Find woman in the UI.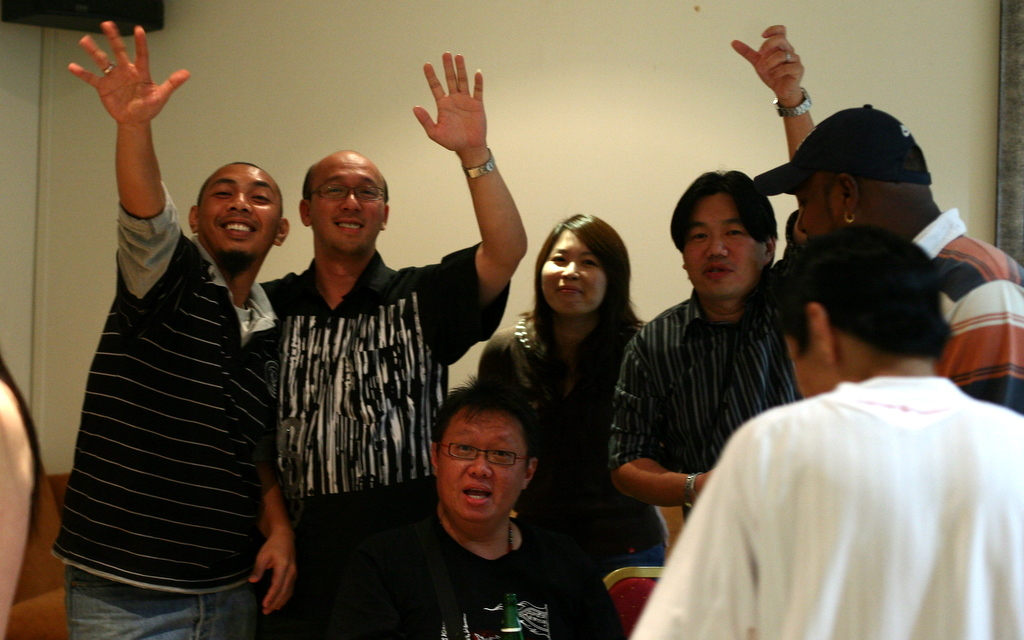
UI element at detection(479, 212, 648, 415).
